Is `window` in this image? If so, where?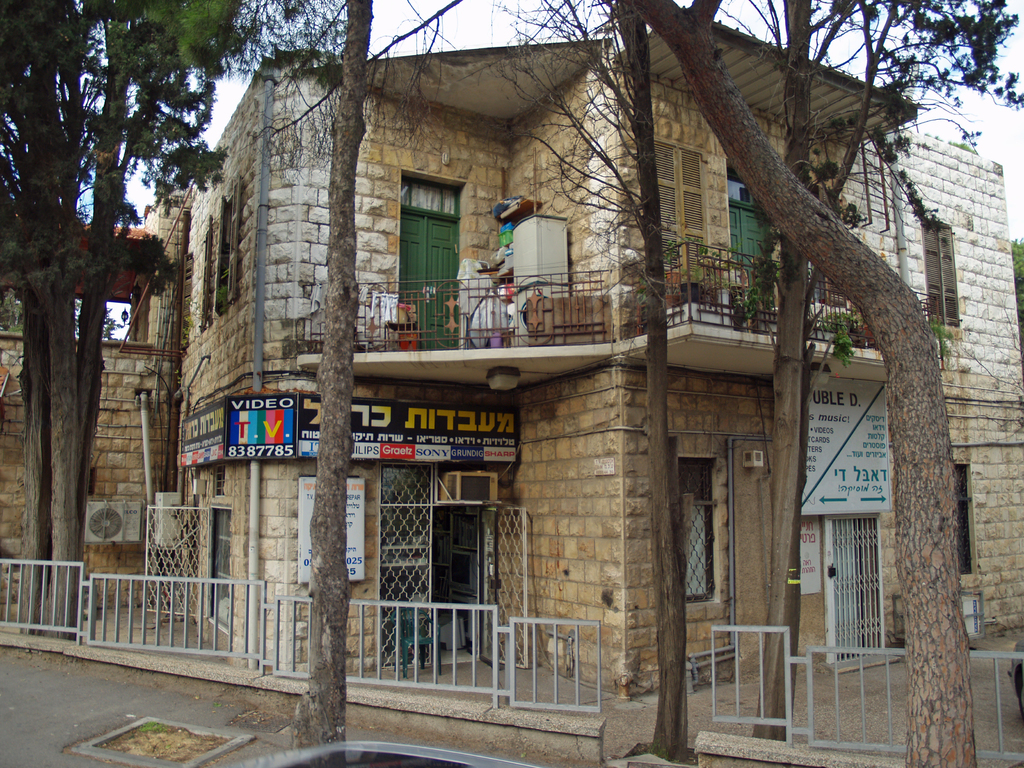
Yes, at BBox(200, 213, 218, 331).
